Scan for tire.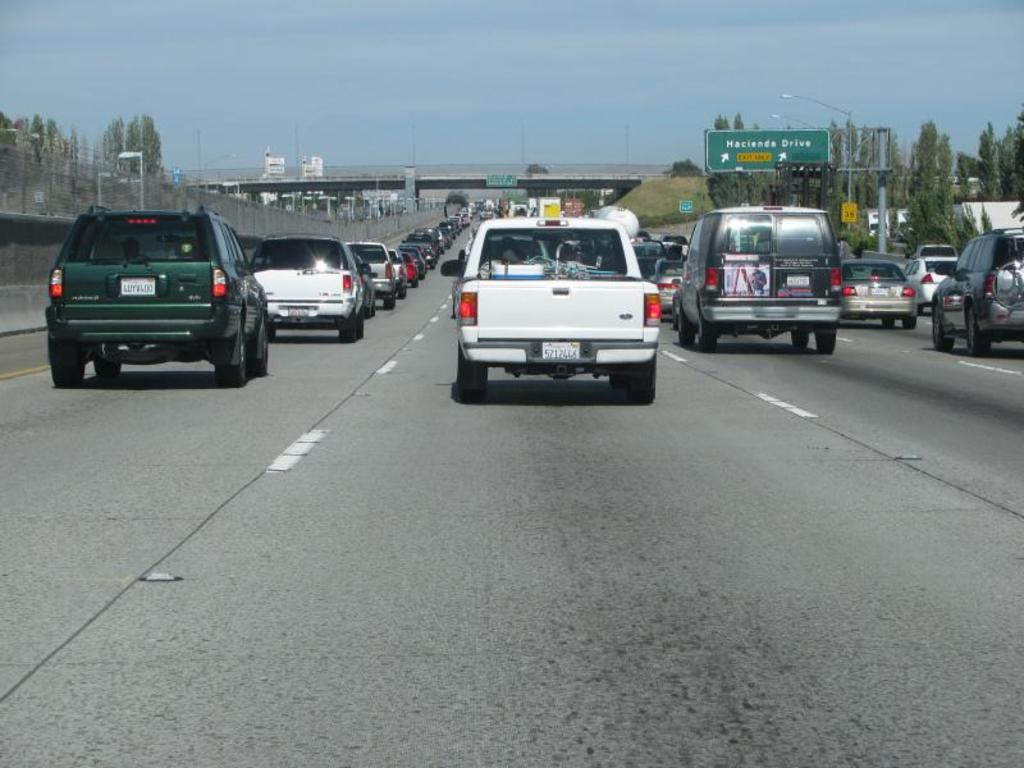
Scan result: select_region(965, 305, 998, 358).
